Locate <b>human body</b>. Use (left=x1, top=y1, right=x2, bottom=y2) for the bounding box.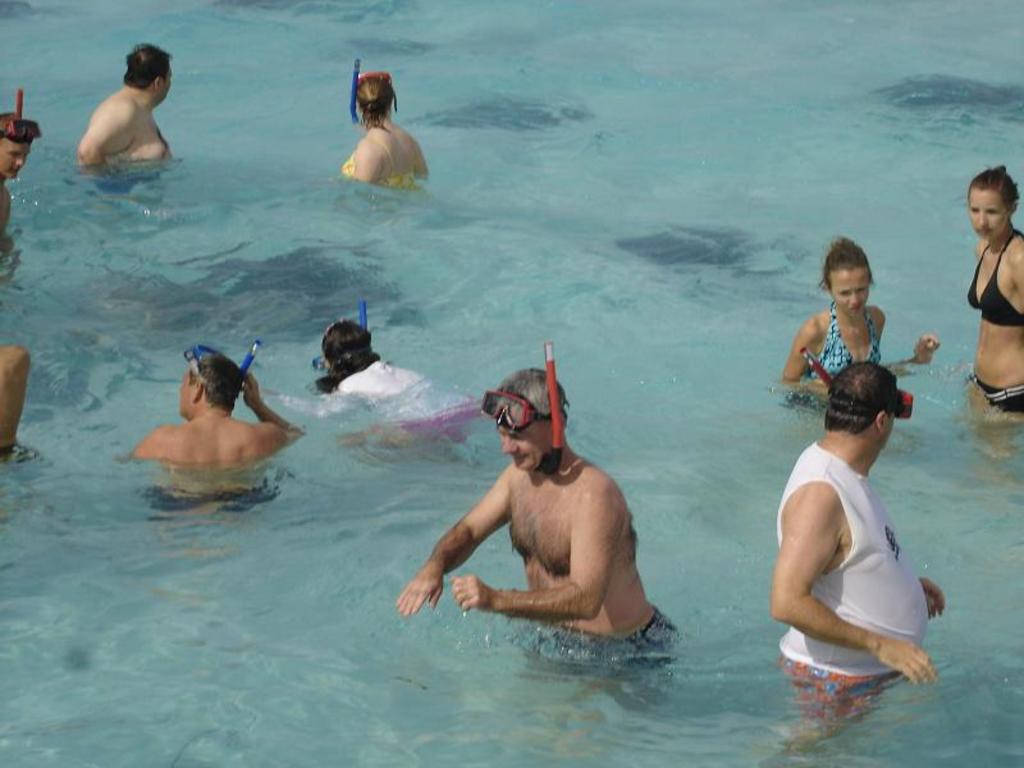
(left=783, top=307, right=942, bottom=407).
